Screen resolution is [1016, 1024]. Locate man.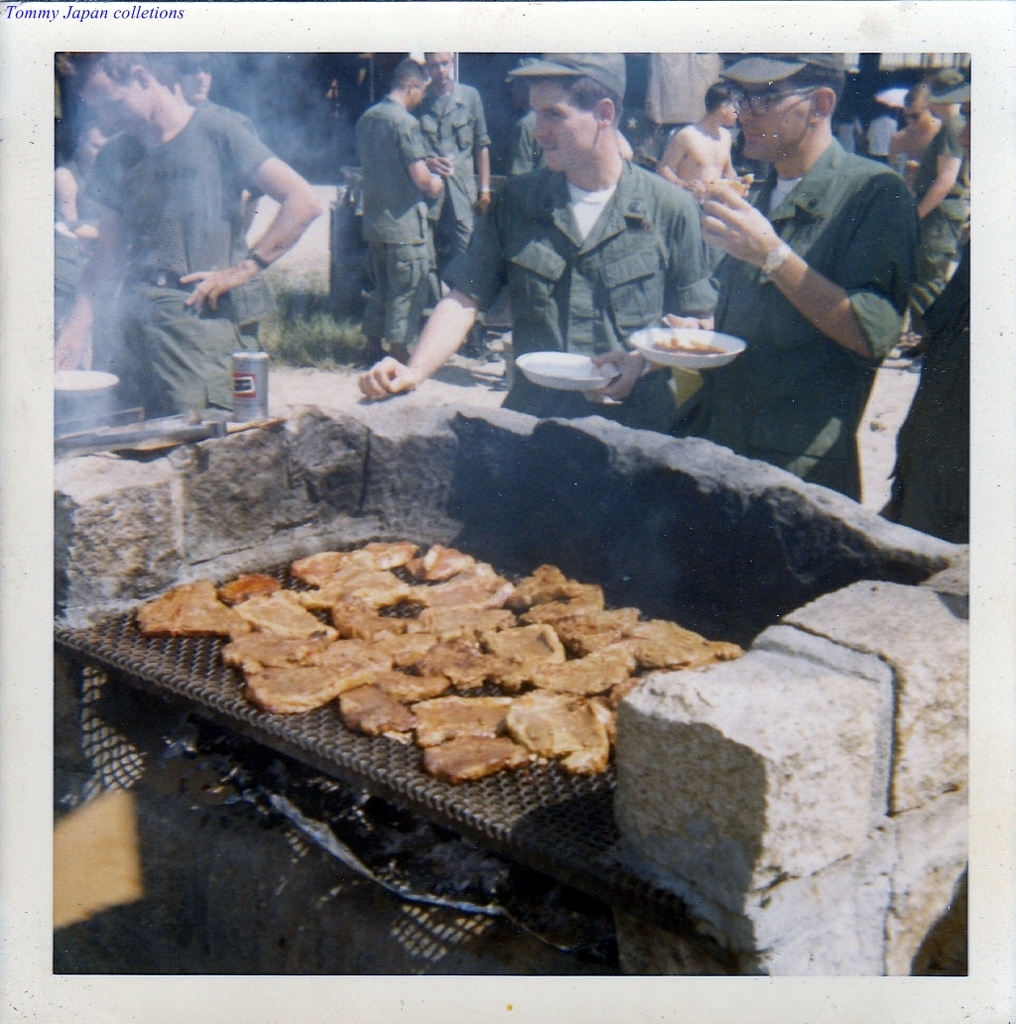
bbox(358, 51, 716, 420).
